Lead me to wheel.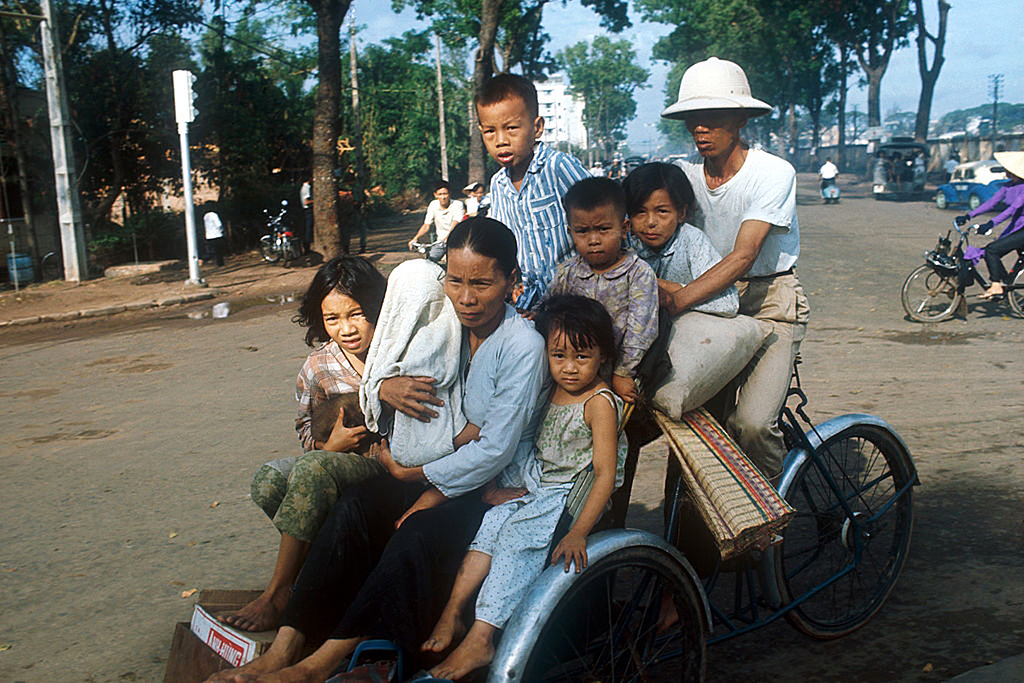
Lead to Rect(902, 266, 962, 323).
